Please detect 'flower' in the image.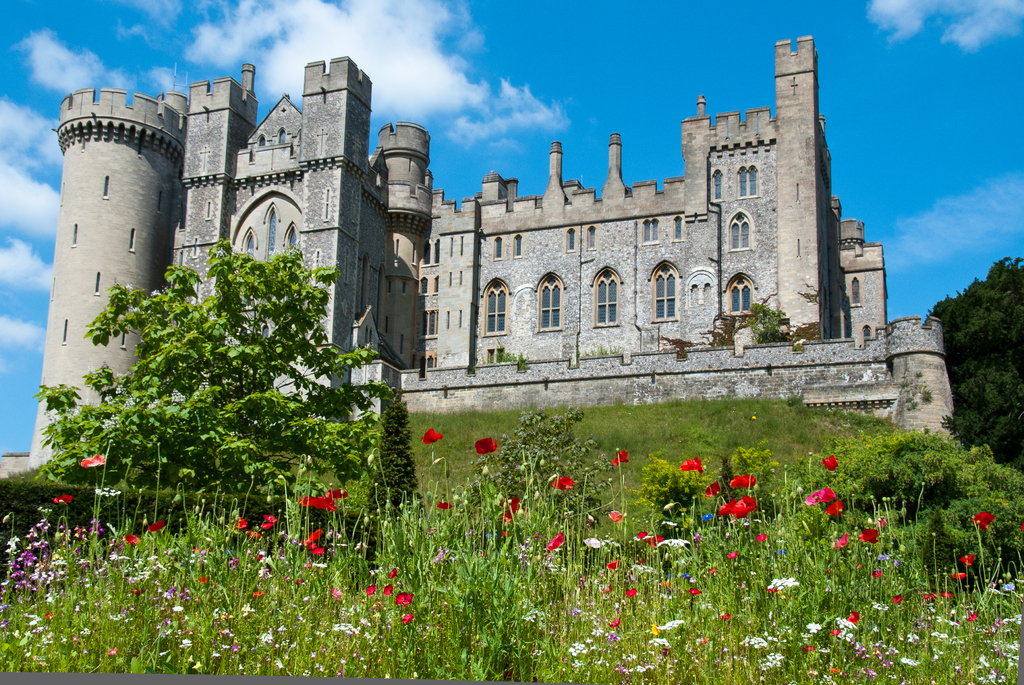
l=895, t=593, r=906, b=604.
